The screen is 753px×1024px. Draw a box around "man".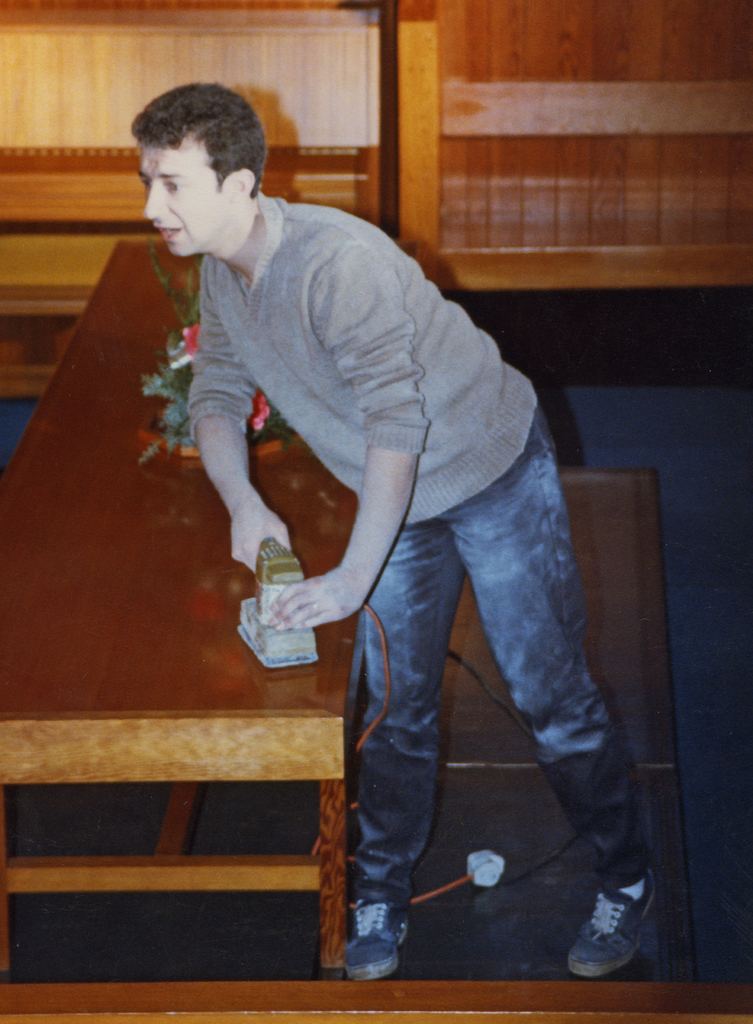
Rect(126, 83, 665, 986).
